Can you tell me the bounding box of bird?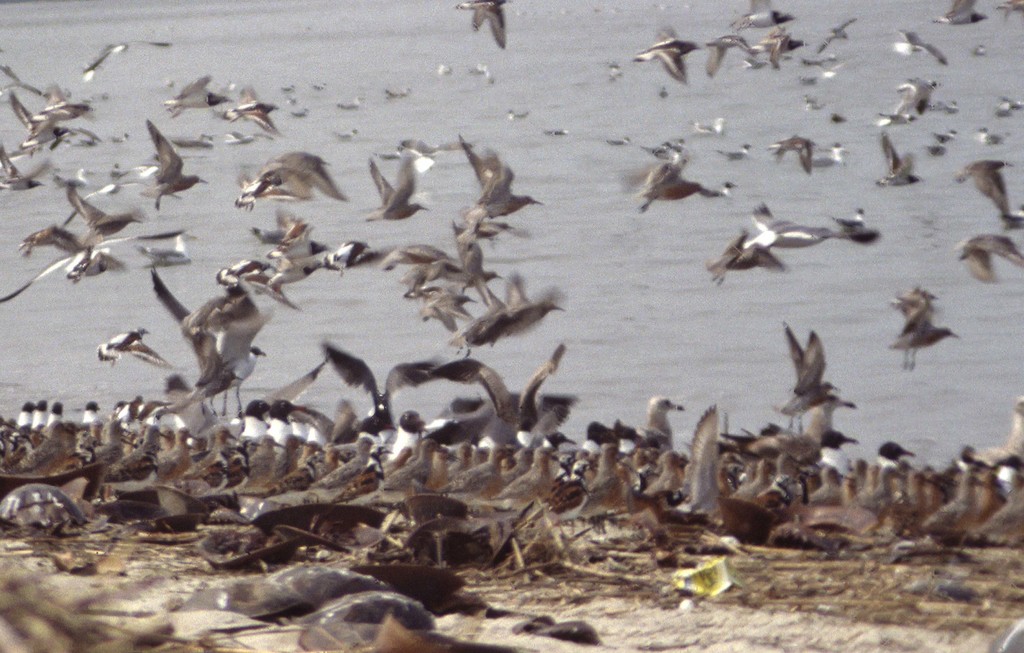
bbox(355, 161, 435, 229).
